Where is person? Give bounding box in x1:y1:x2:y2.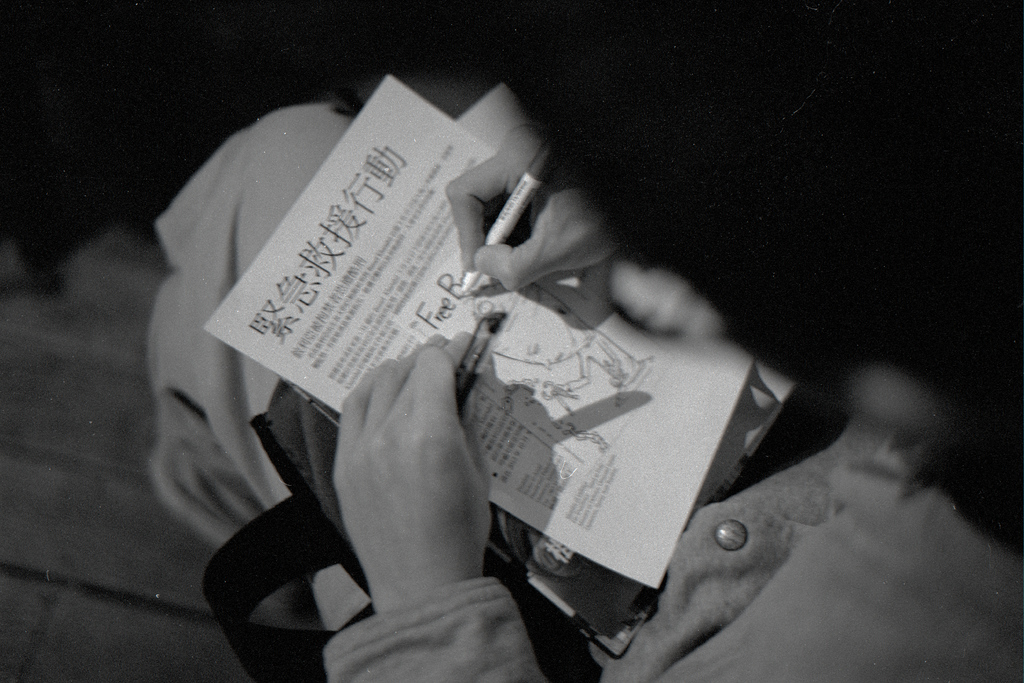
144:12:1023:682.
